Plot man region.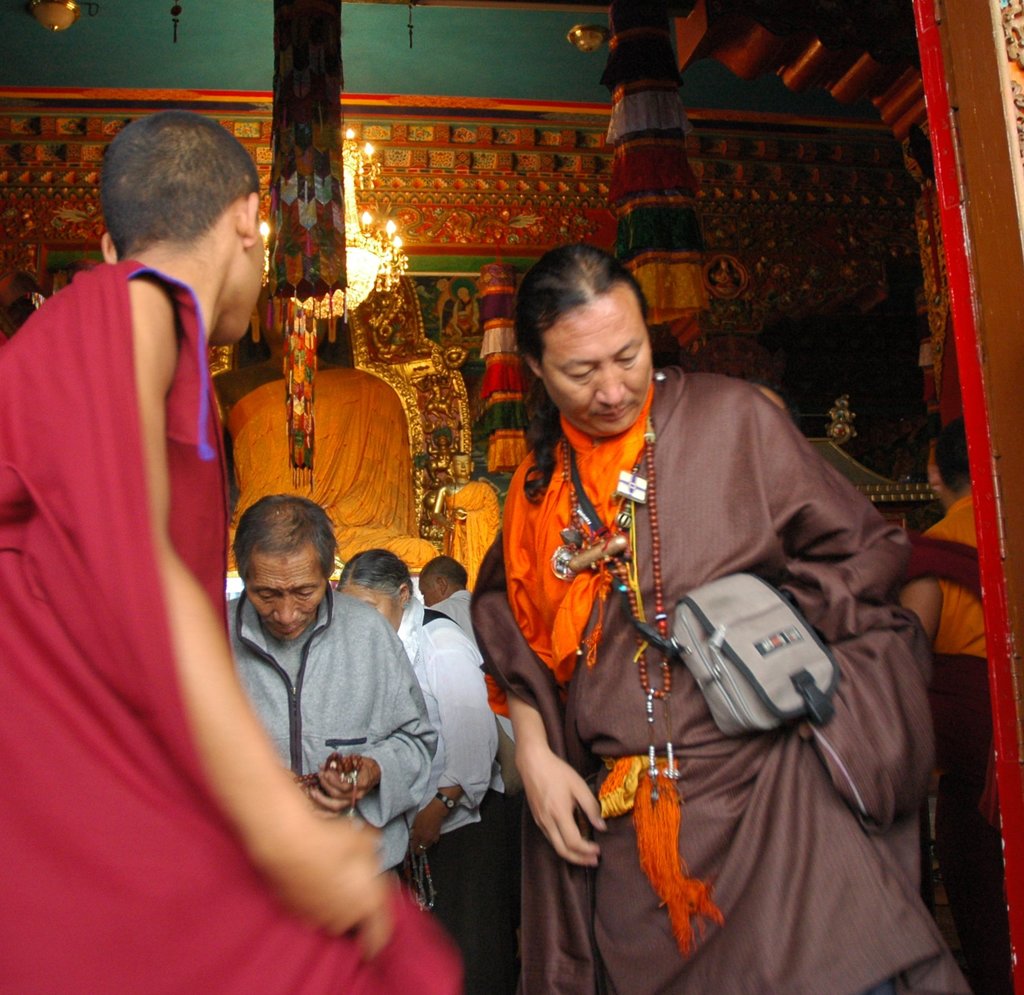
Plotted at bbox(897, 412, 988, 658).
